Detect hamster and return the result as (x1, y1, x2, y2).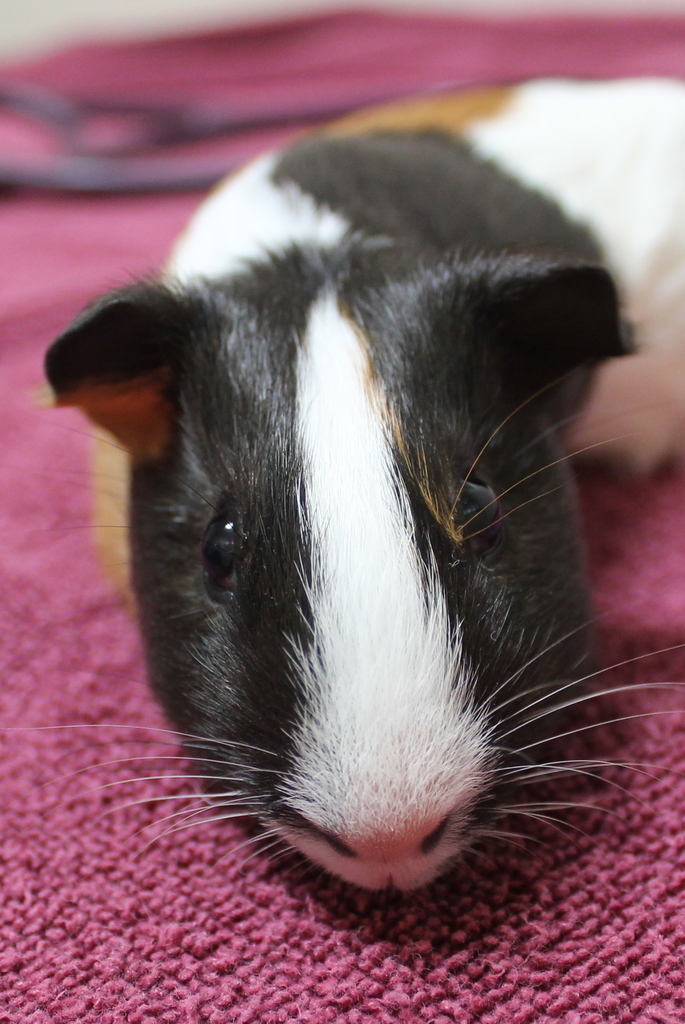
(0, 71, 684, 899).
